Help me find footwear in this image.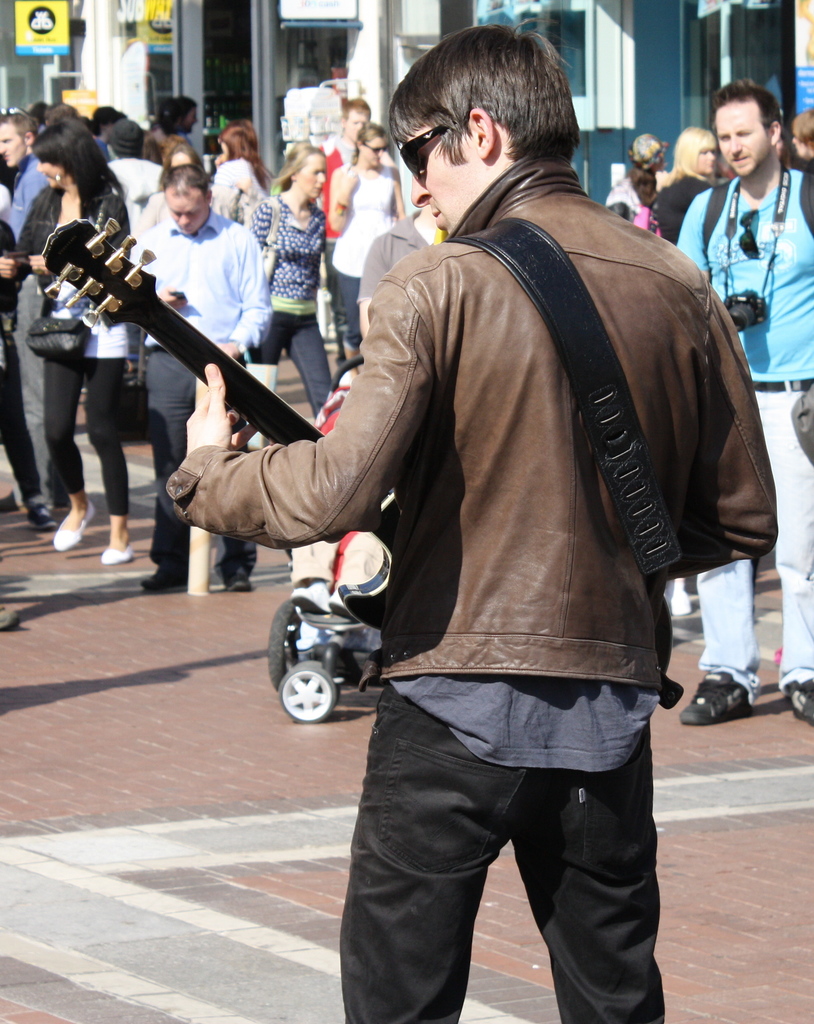
Found it: locate(99, 547, 134, 564).
